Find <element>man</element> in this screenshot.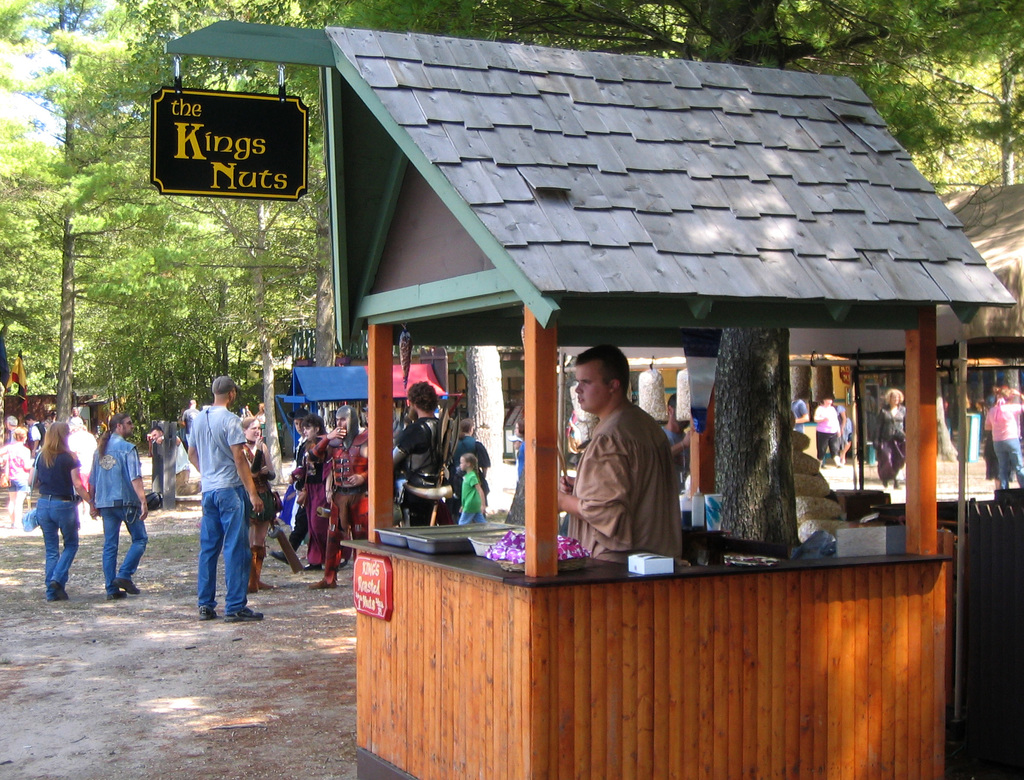
The bounding box for <element>man</element> is box=[573, 361, 708, 575].
